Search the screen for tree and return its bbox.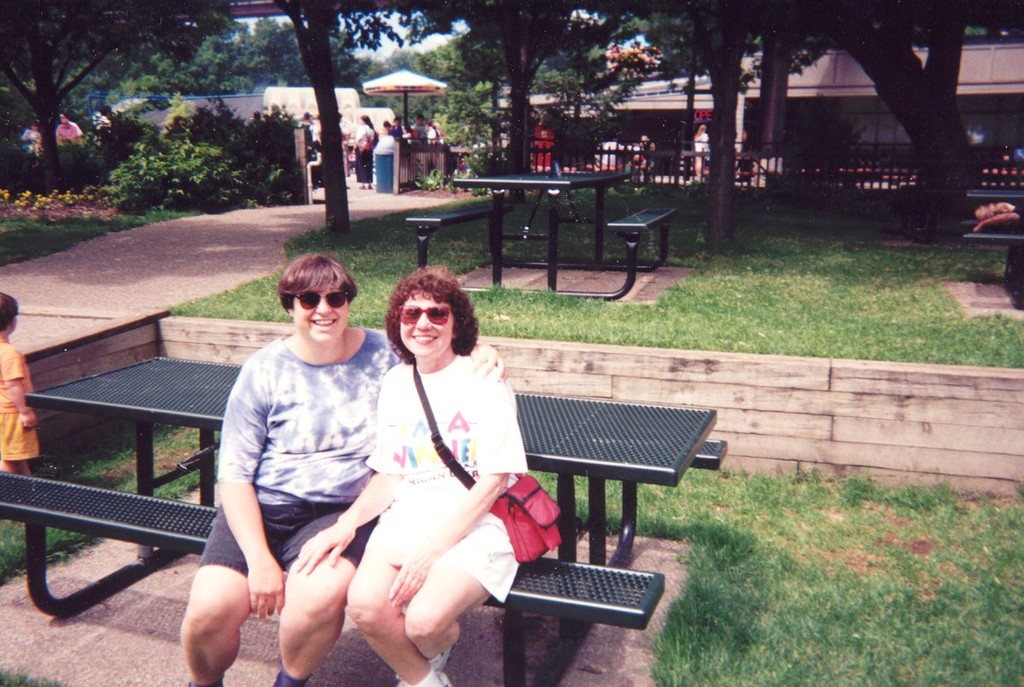
Found: bbox(260, 0, 482, 235).
